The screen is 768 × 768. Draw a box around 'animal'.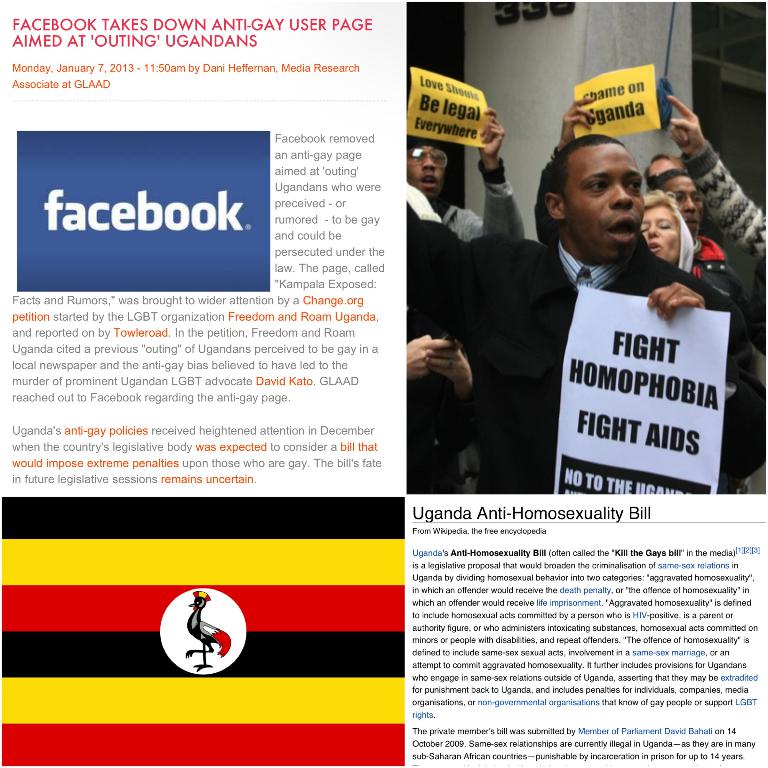
bbox=(181, 588, 231, 672).
